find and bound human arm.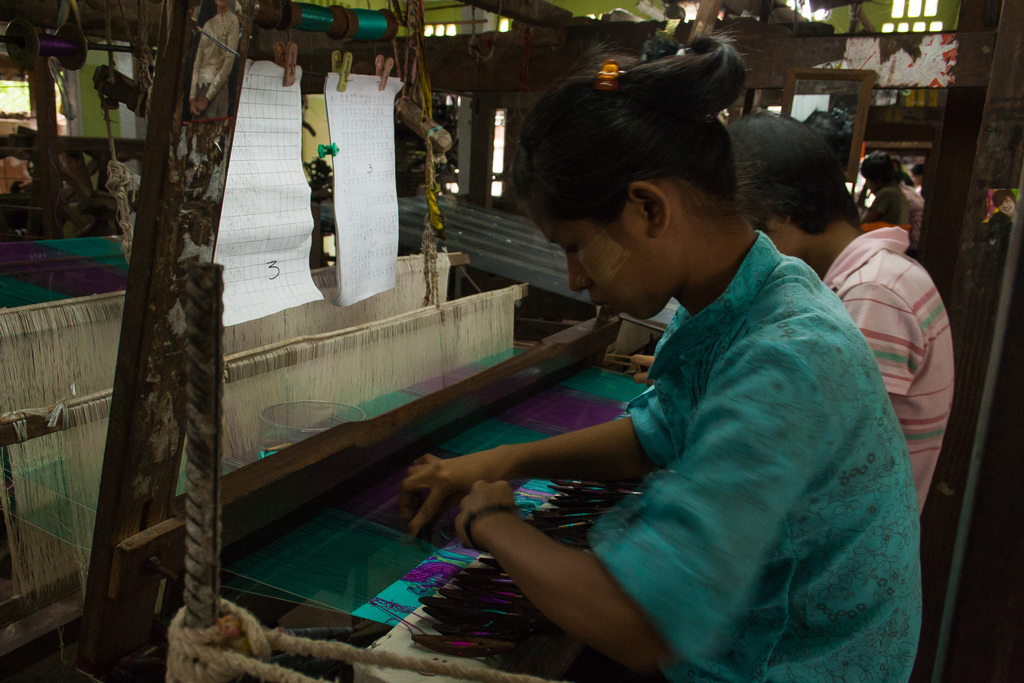
Bound: x1=837, y1=273, x2=920, y2=404.
